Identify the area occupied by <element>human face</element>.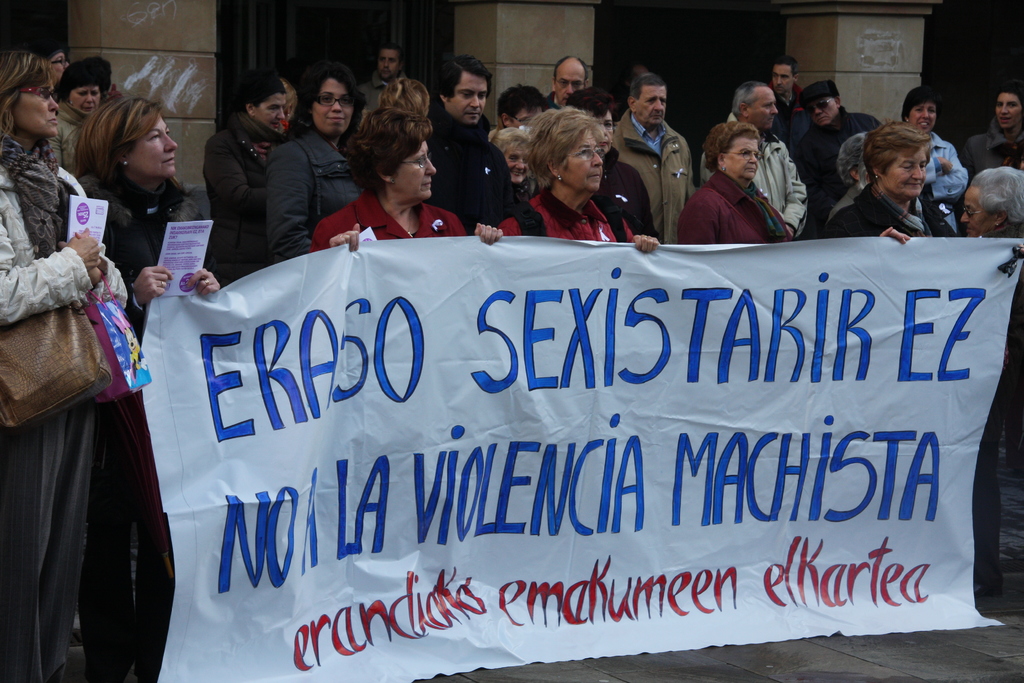
Area: [left=959, top=188, right=1000, bottom=239].
